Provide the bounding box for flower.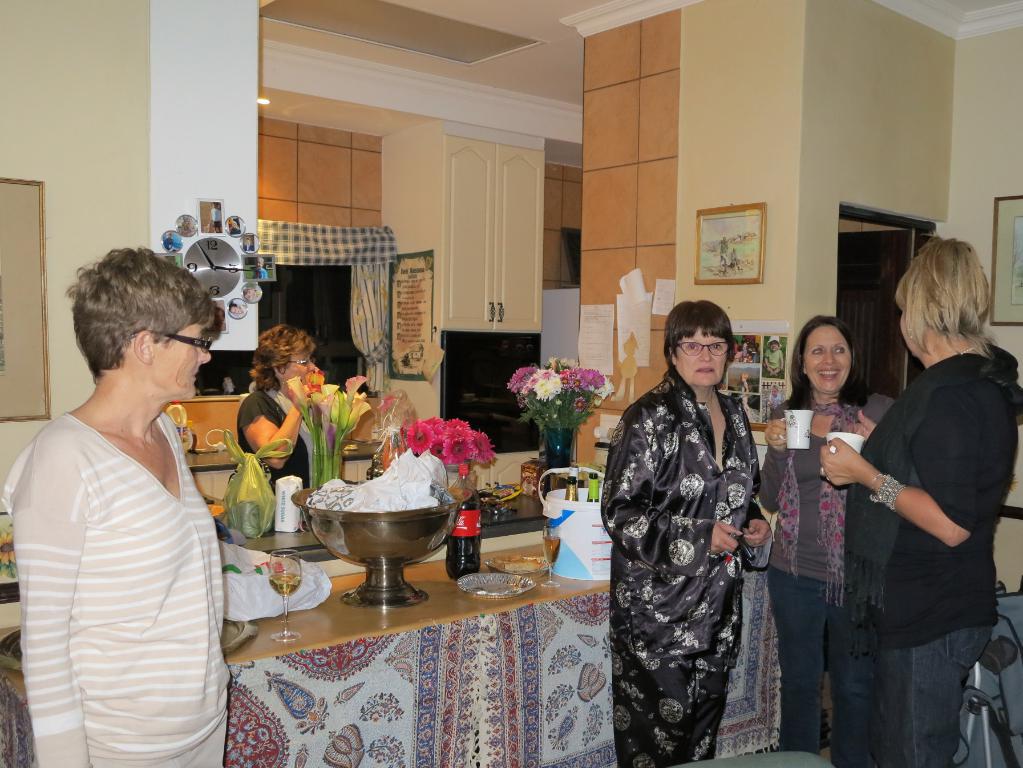
(left=407, top=416, right=496, bottom=469).
